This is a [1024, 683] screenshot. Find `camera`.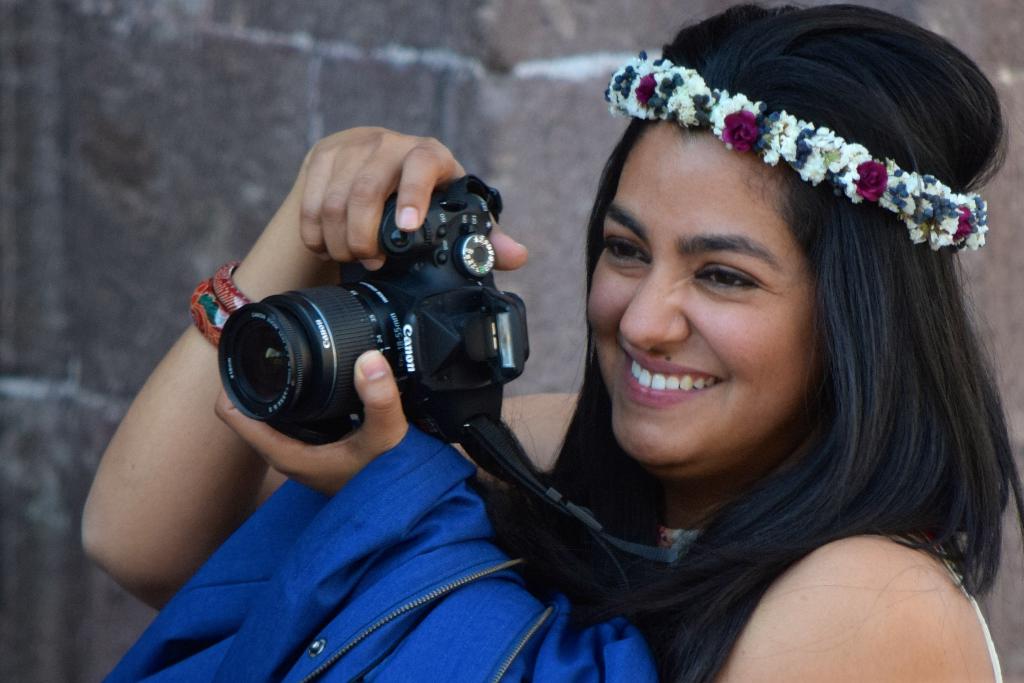
Bounding box: BBox(195, 190, 535, 454).
